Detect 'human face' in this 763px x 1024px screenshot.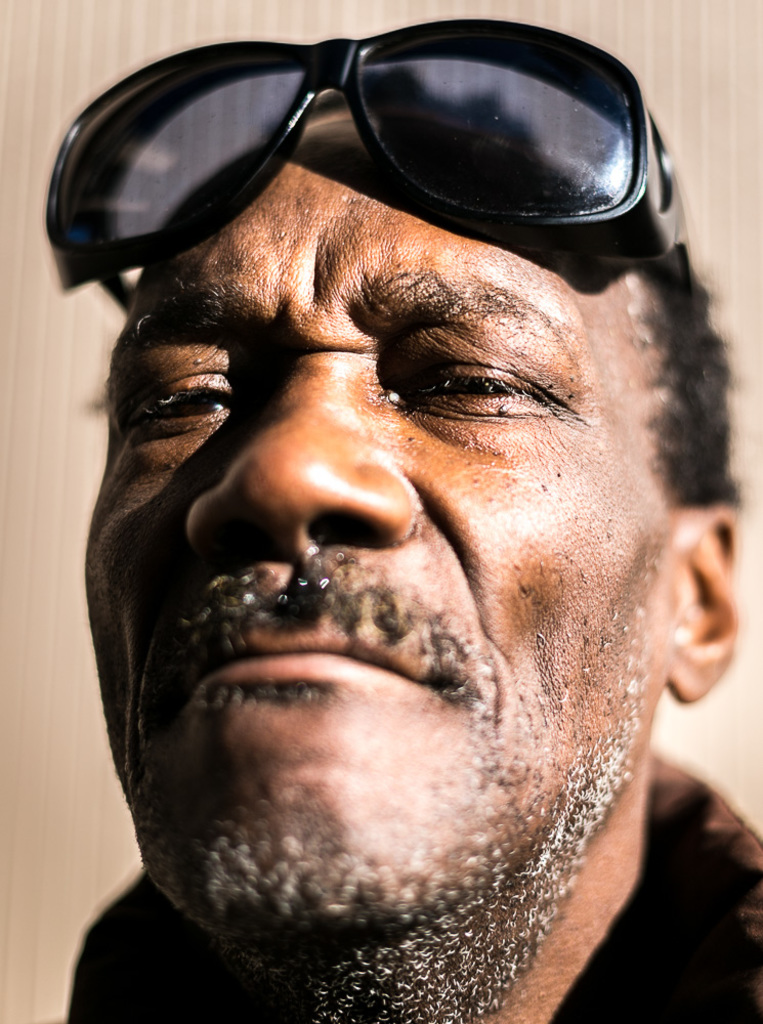
Detection: [86,112,669,943].
